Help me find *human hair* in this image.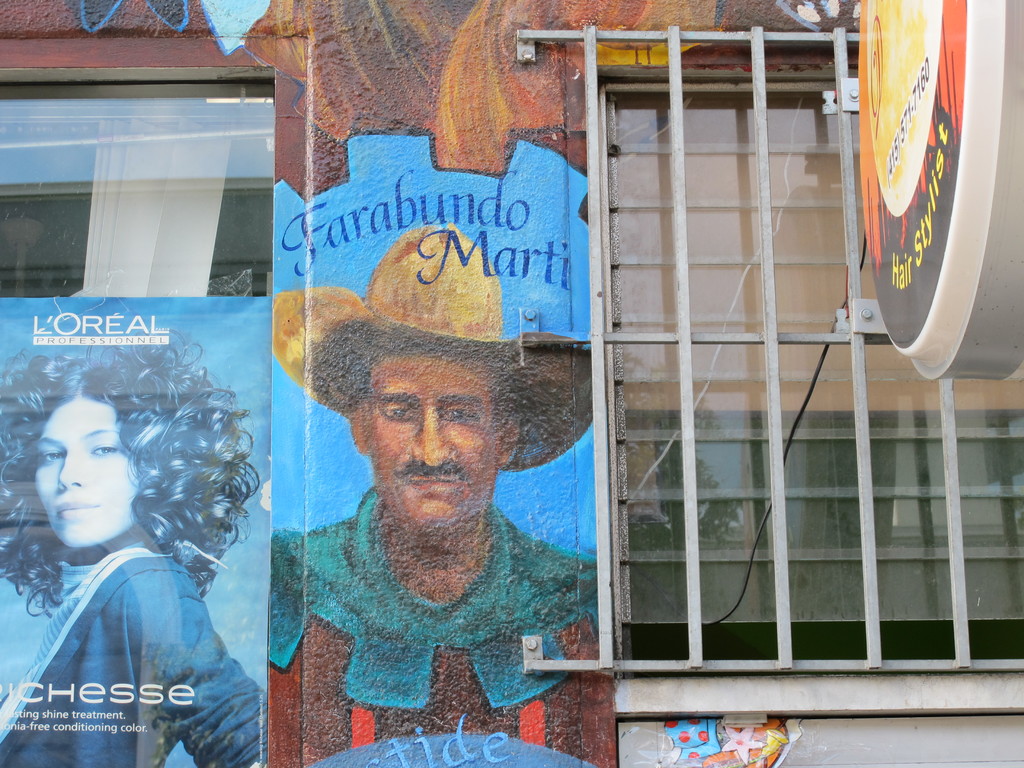
Found it: x1=0 y1=324 x2=257 y2=618.
